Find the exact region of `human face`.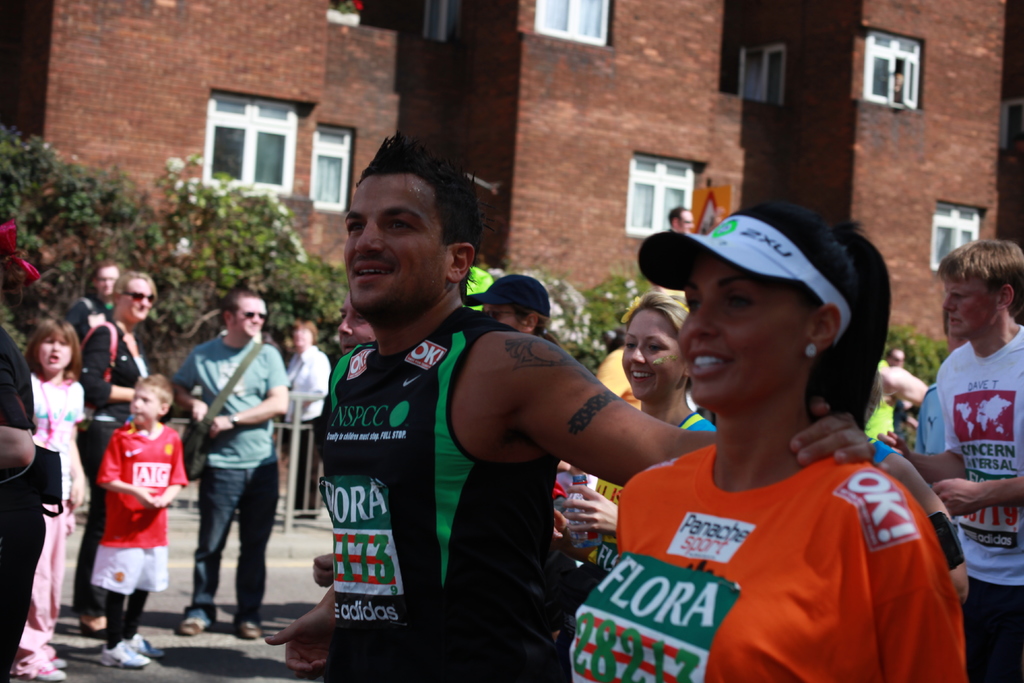
Exact region: BBox(937, 273, 993, 339).
